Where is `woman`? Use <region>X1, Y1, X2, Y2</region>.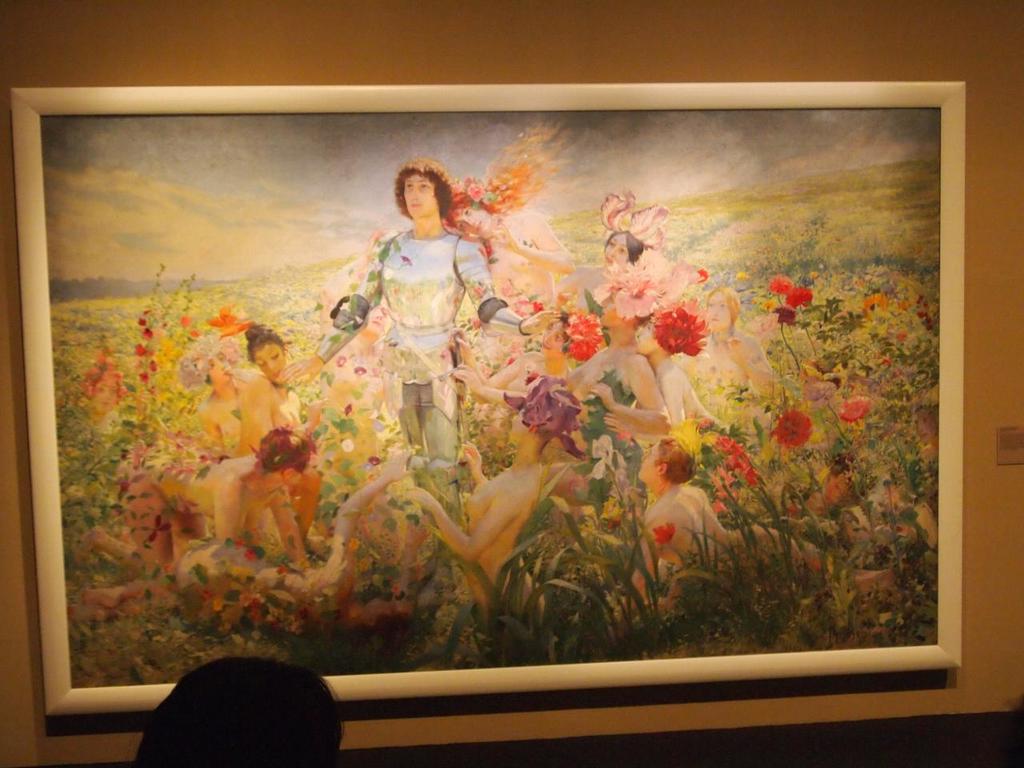
<region>554, 226, 642, 314</region>.
